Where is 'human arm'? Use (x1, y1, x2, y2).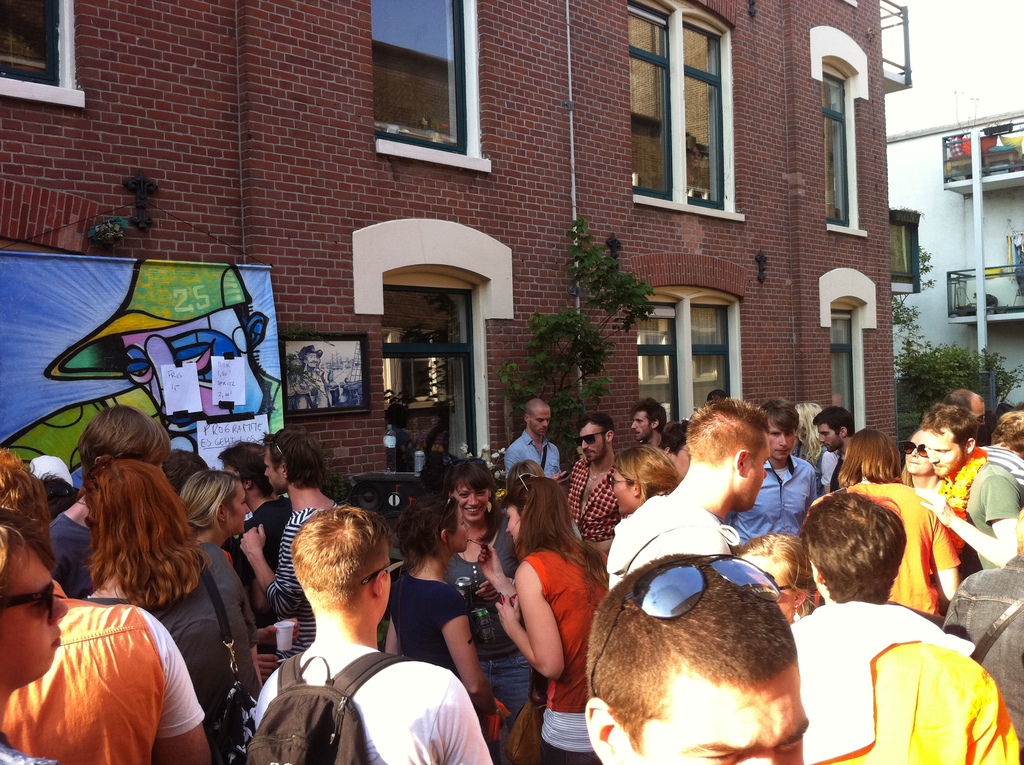
(820, 447, 836, 495).
